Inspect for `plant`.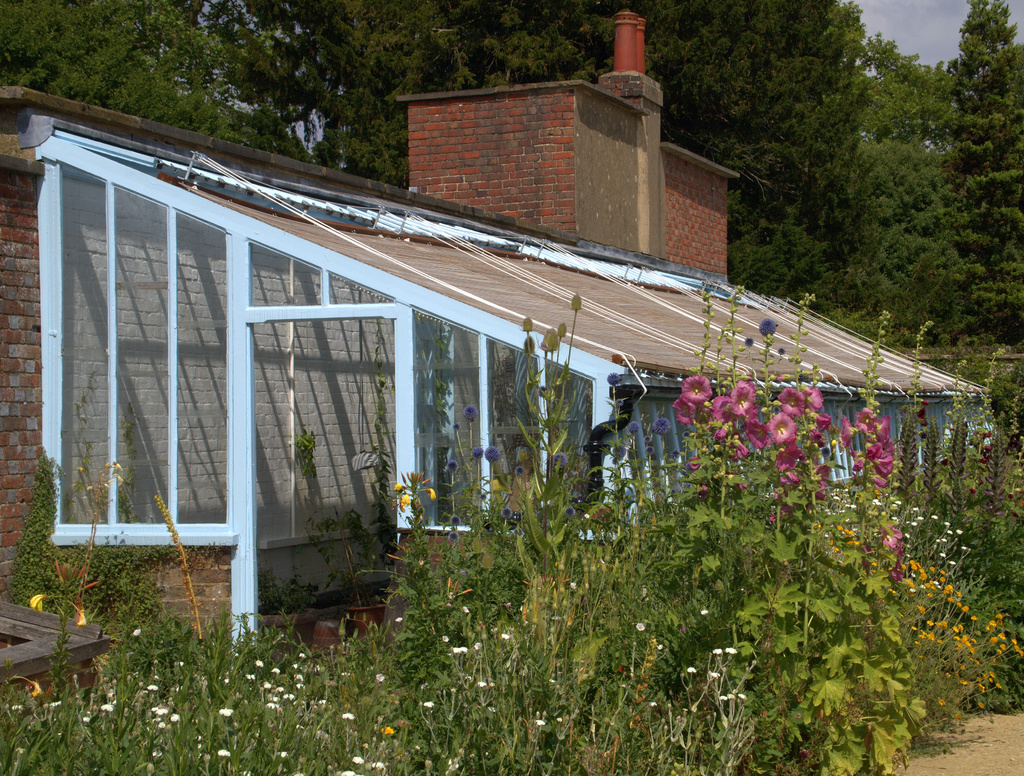
Inspection: left=353, top=467, right=516, bottom=775.
